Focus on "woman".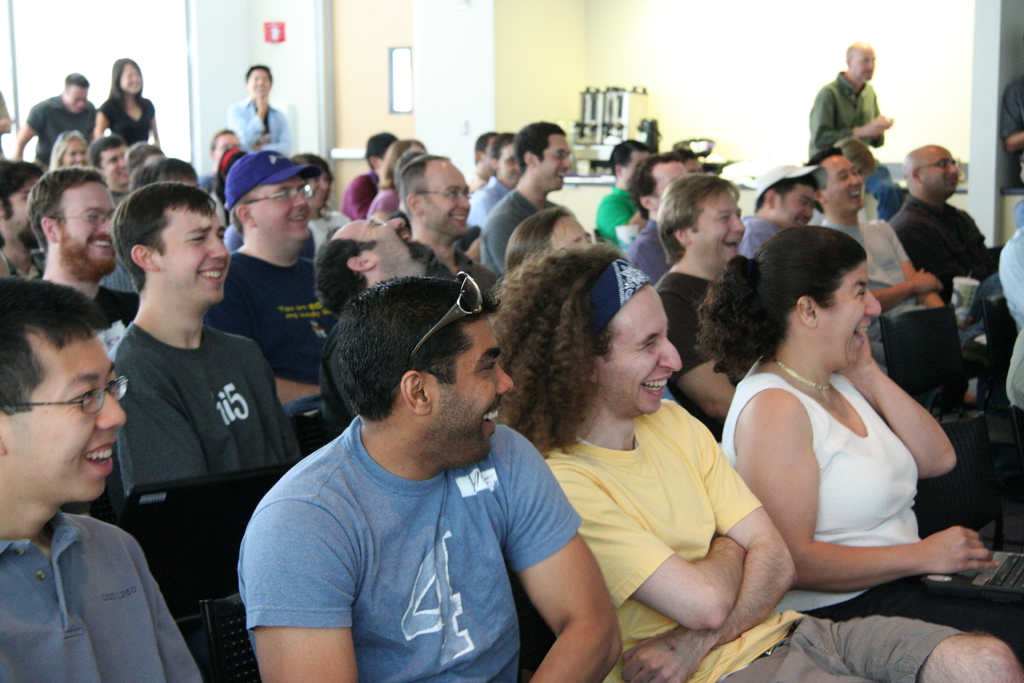
Focused at rect(294, 151, 351, 251).
